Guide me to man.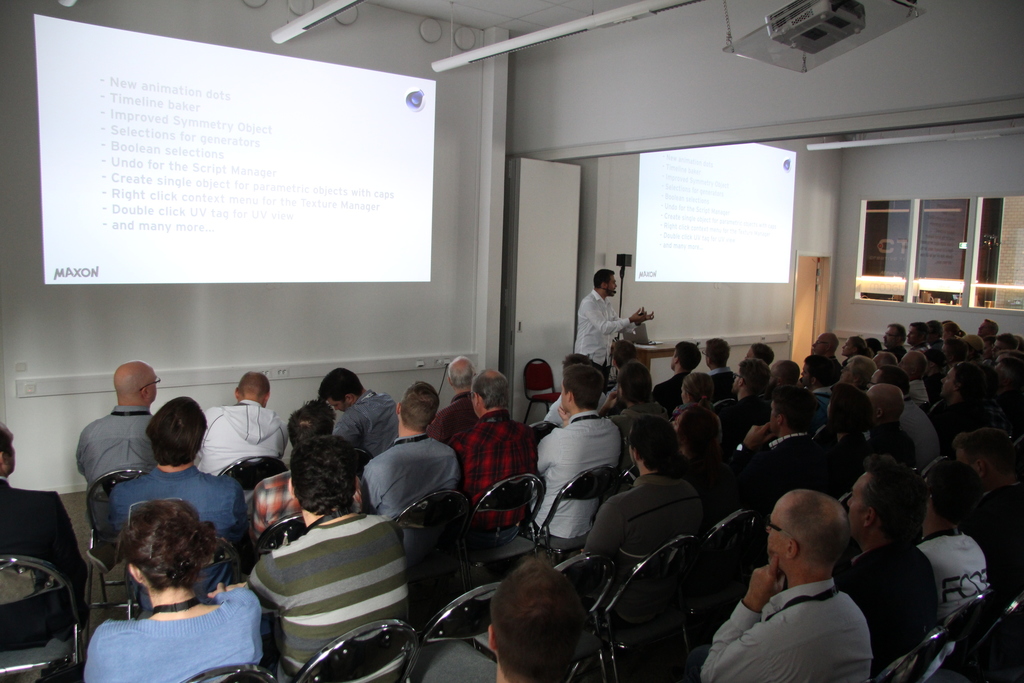
Guidance: 483 560 587 682.
